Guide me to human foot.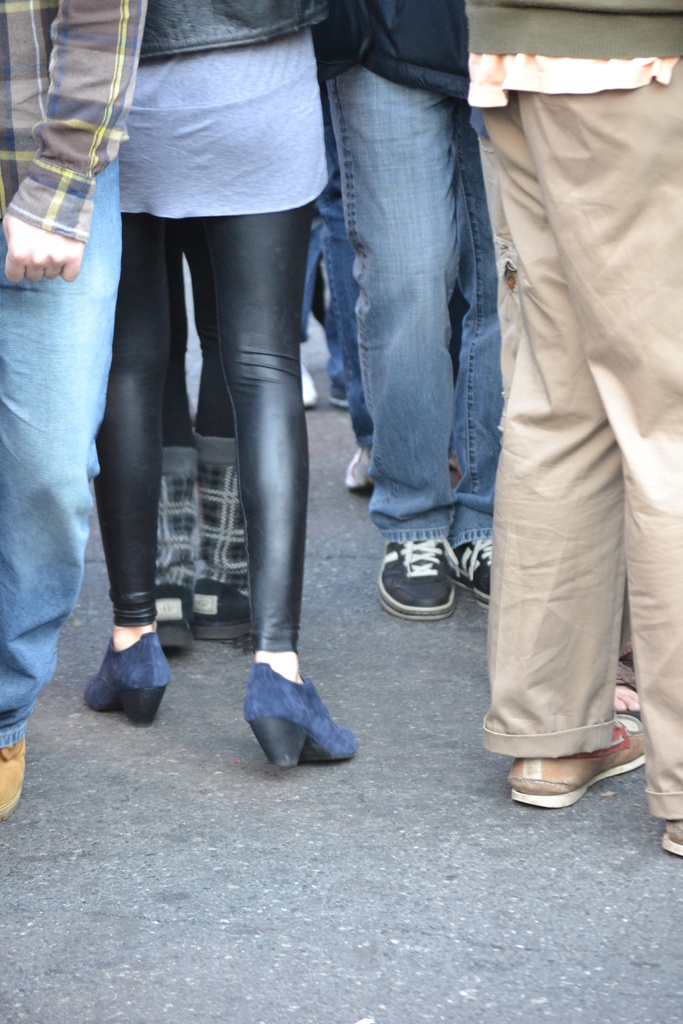
Guidance: select_region(454, 525, 495, 602).
